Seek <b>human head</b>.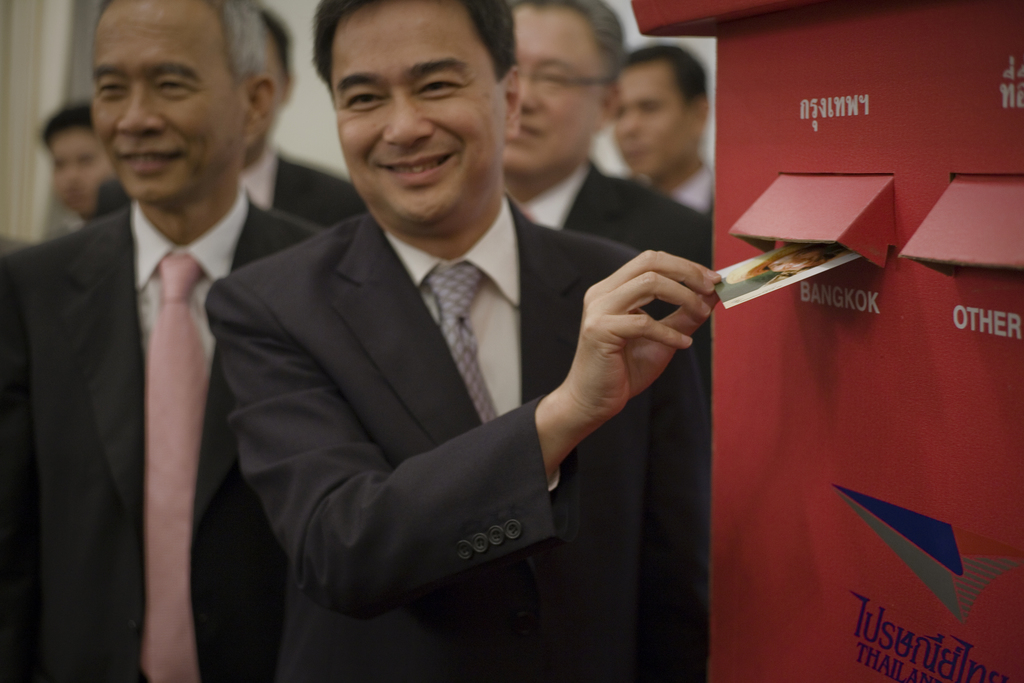
[x1=506, y1=0, x2=622, y2=185].
